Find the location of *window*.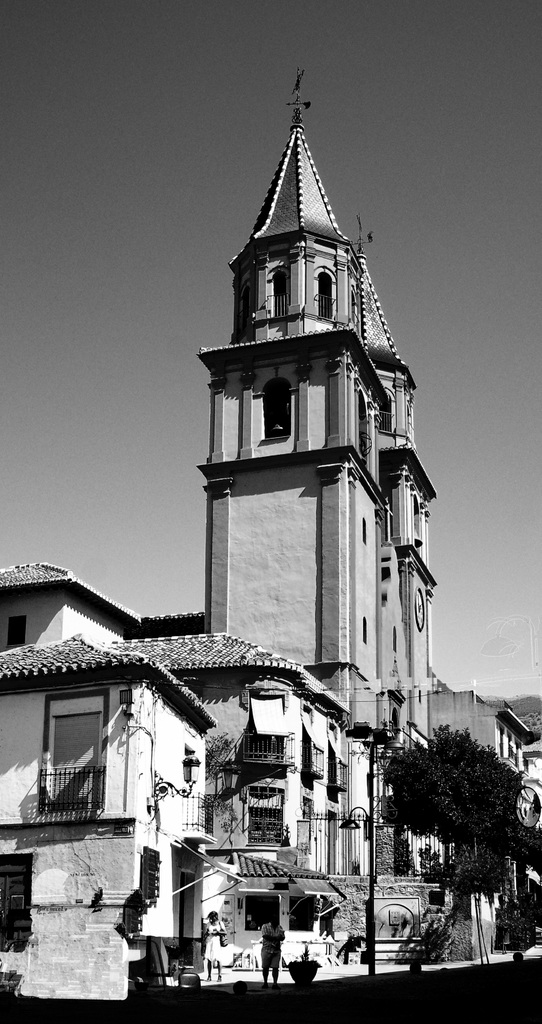
Location: x1=321 y1=366 x2=344 y2=452.
